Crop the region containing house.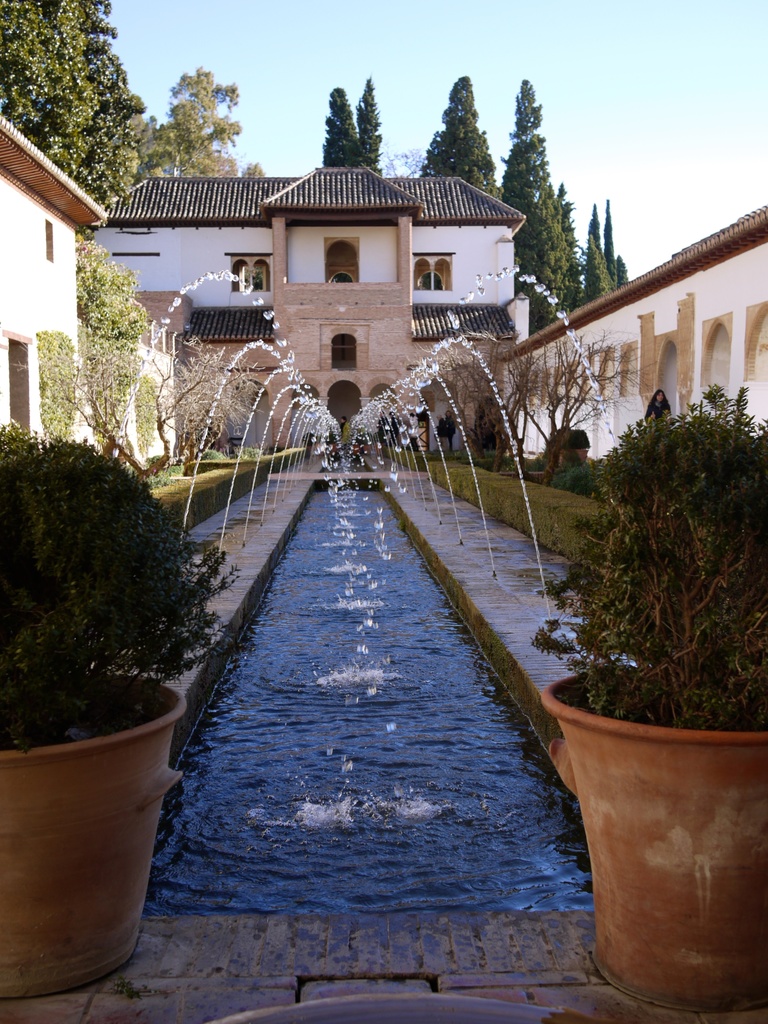
Crop region: {"left": 113, "top": 143, "right": 569, "bottom": 422}.
